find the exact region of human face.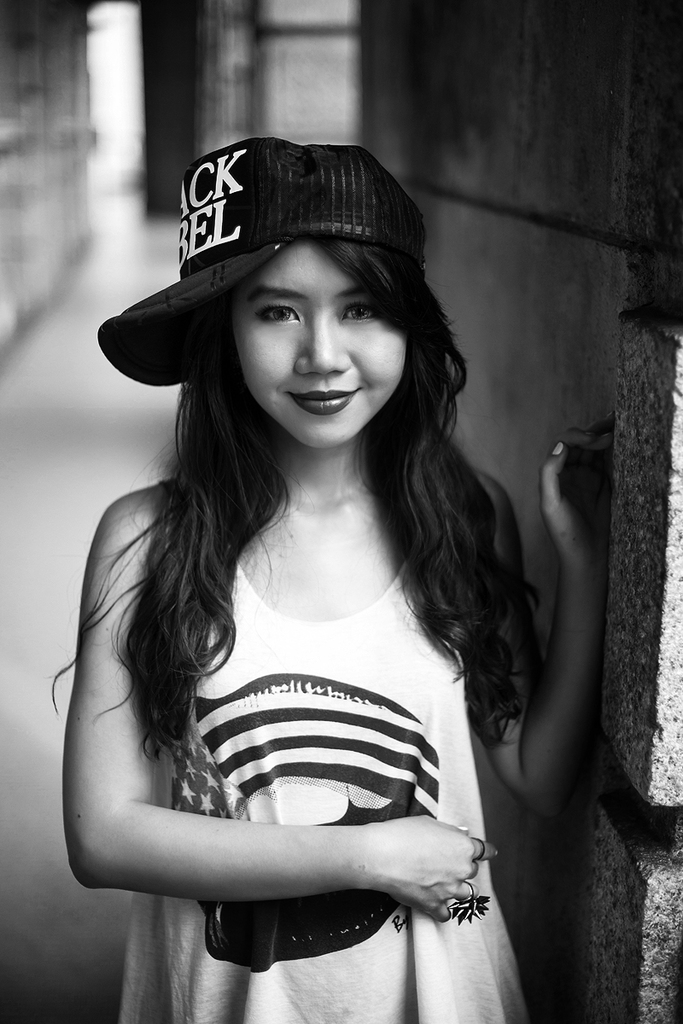
Exact region: detection(231, 230, 404, 443).
